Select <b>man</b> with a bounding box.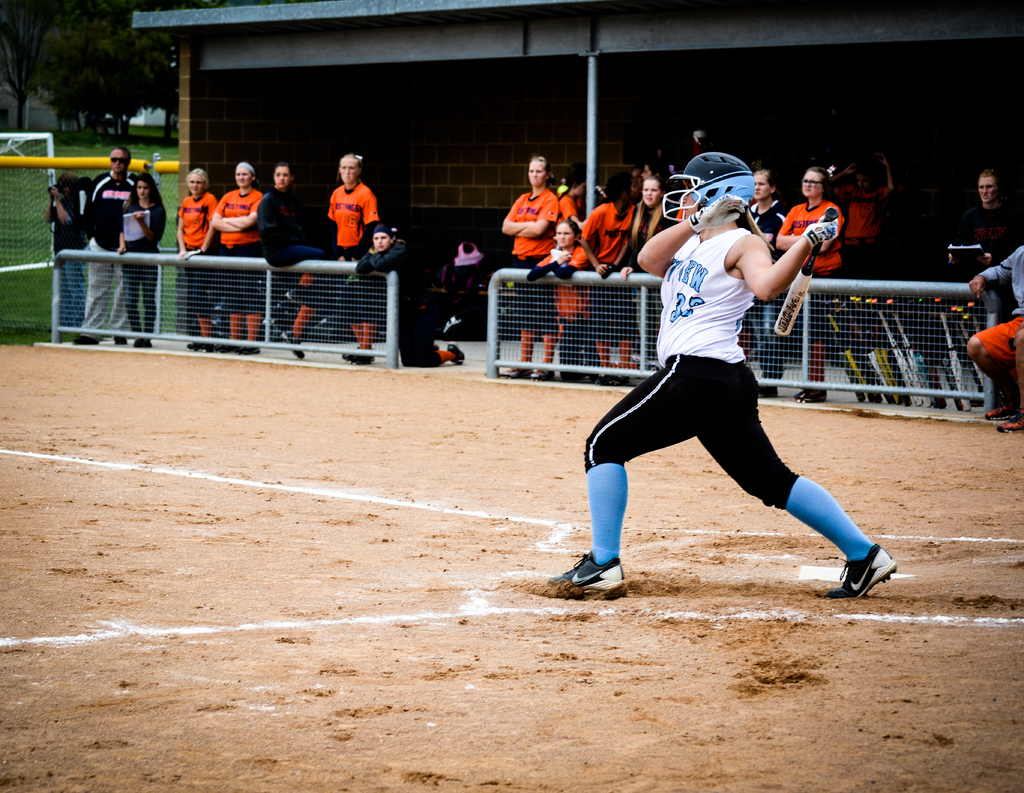
77:147:150:346.
